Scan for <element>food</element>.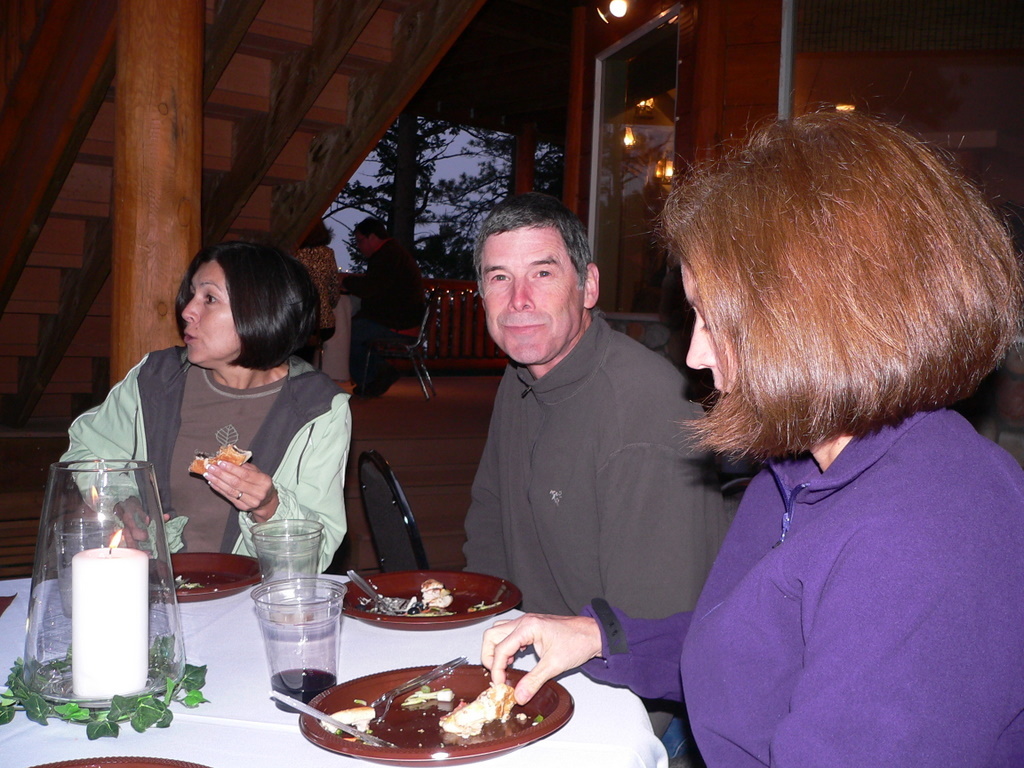
Scan result: {"left": 177, "top": 577, "right": 201, "bottom": 587}.
